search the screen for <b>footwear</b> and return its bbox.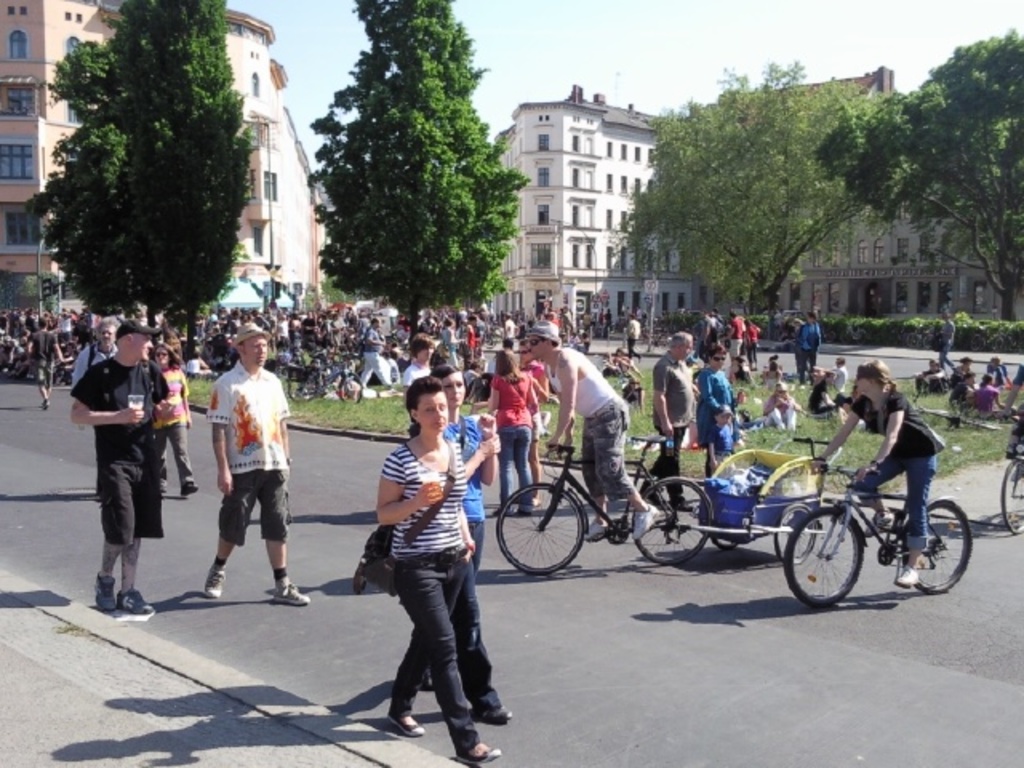
Found: bbox=(630, 504, 661, 536).
